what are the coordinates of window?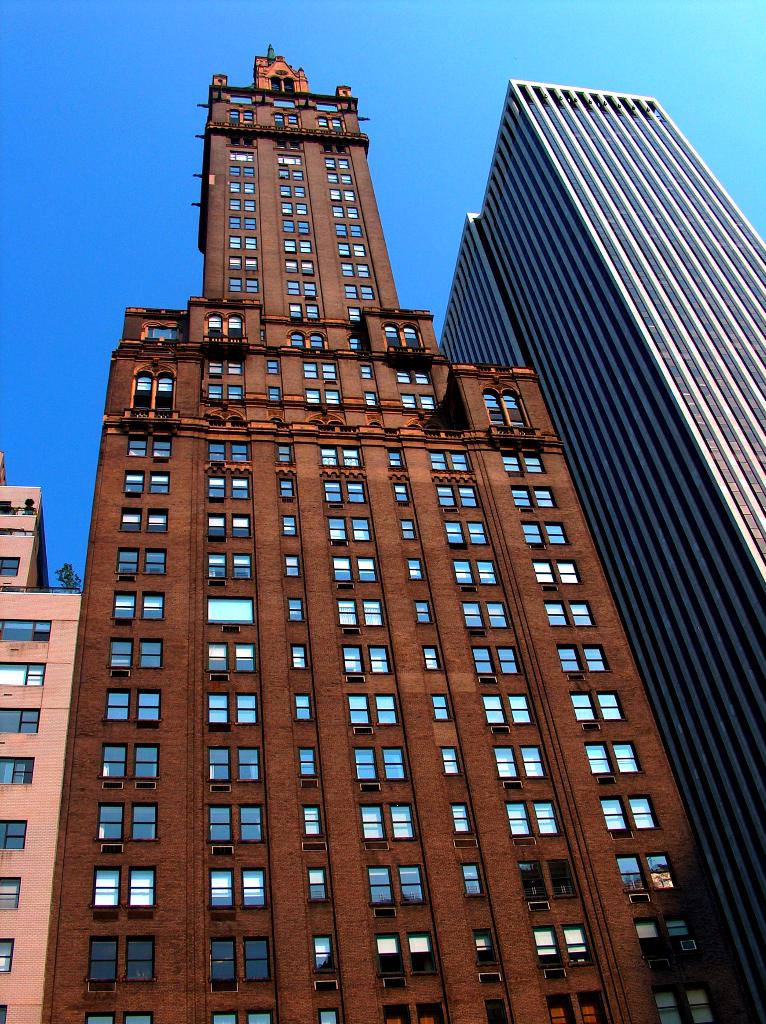
[230,200,257,214].
